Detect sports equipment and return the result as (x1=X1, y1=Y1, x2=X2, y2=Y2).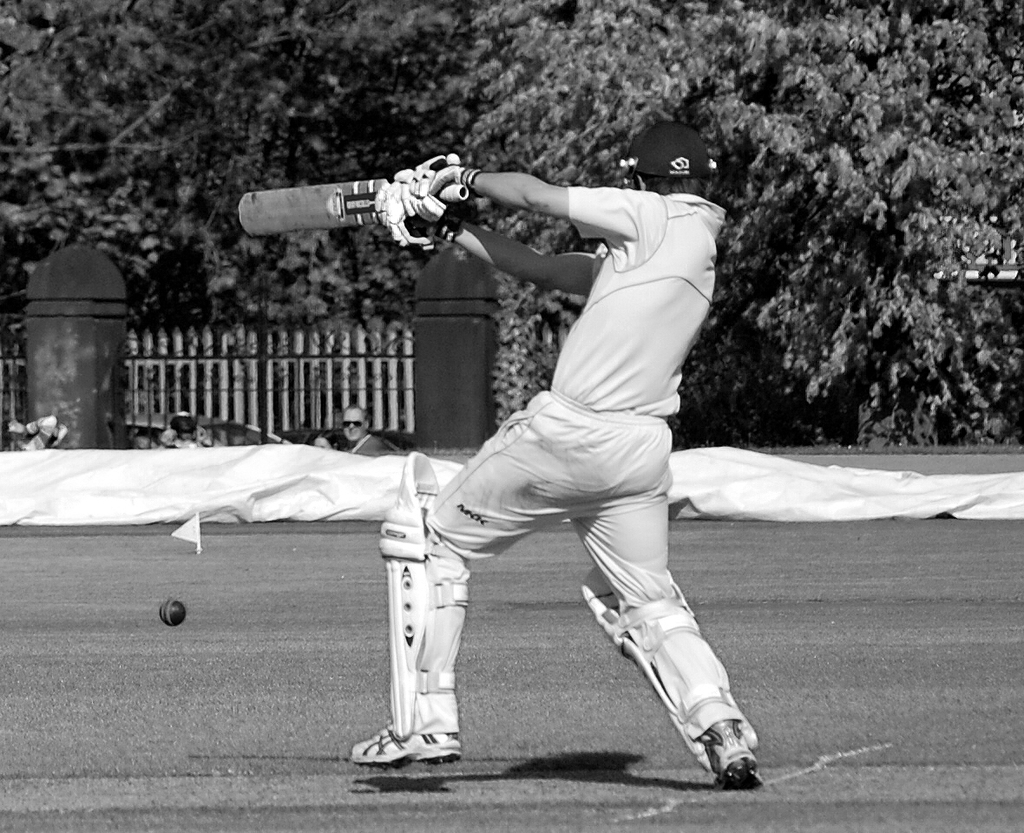
(x1=369, y1=154, x2=482, y2=250).
